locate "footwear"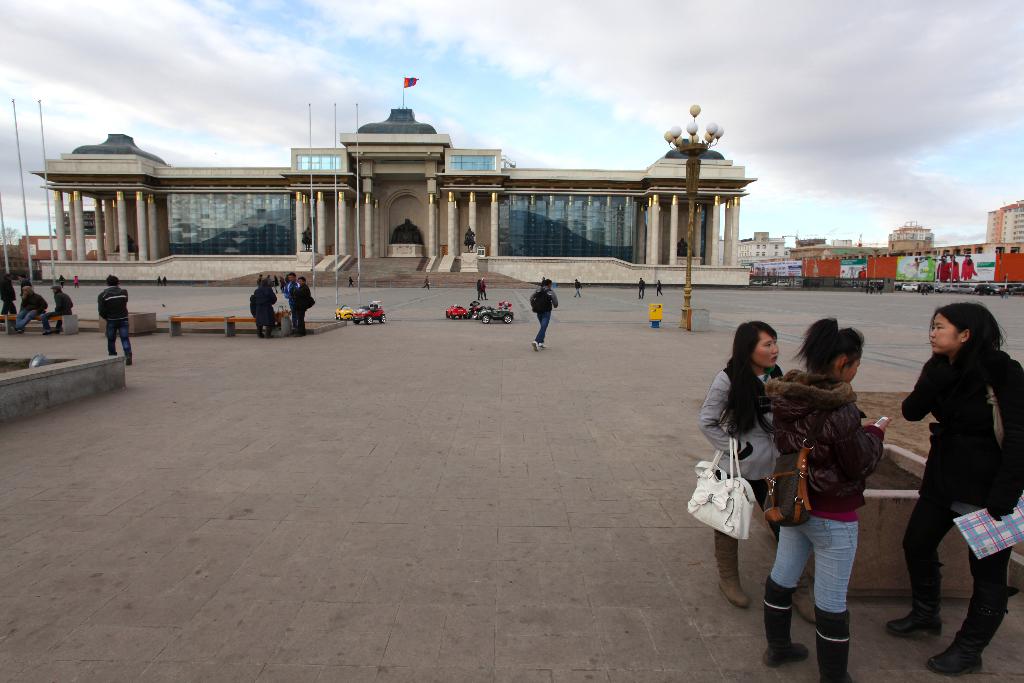
bbox(714, 526, 757, 613)
